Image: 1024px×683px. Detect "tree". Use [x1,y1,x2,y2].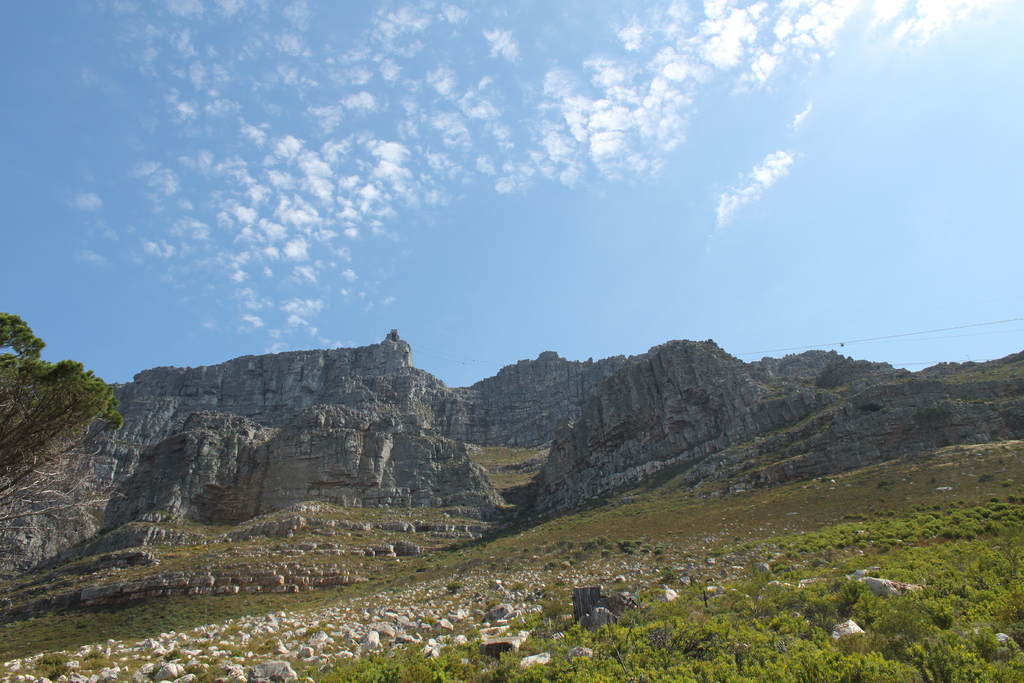
[13,327,115,507].
